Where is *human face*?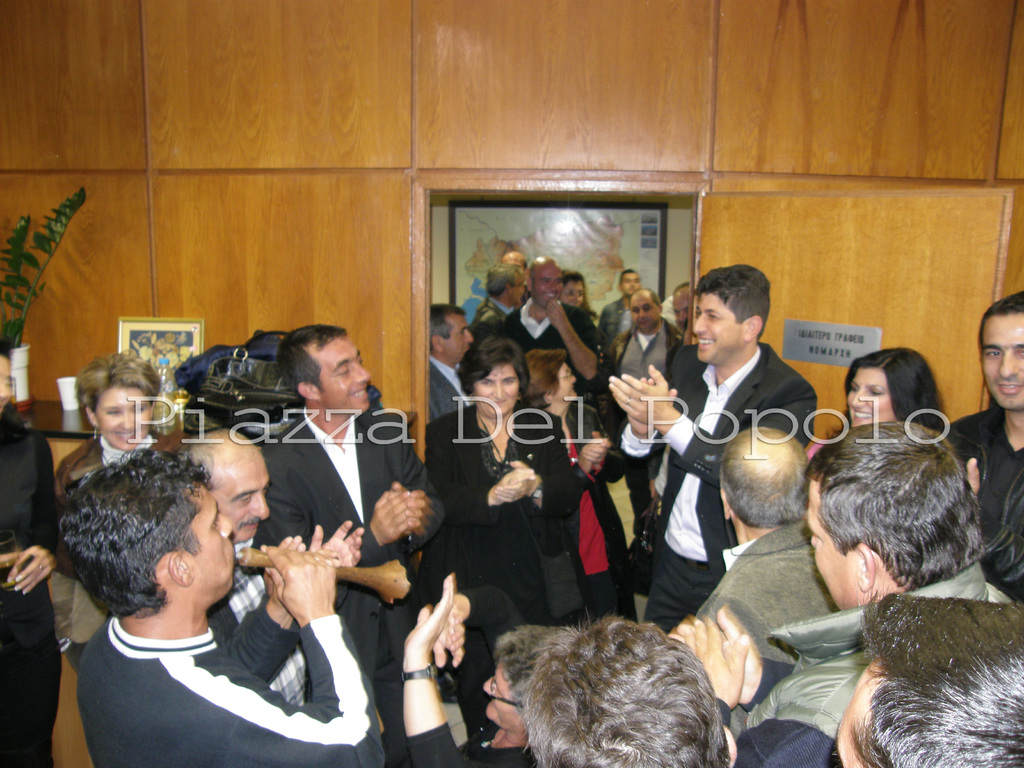
[x1=566, y1=281, x2=586, y2=307].
